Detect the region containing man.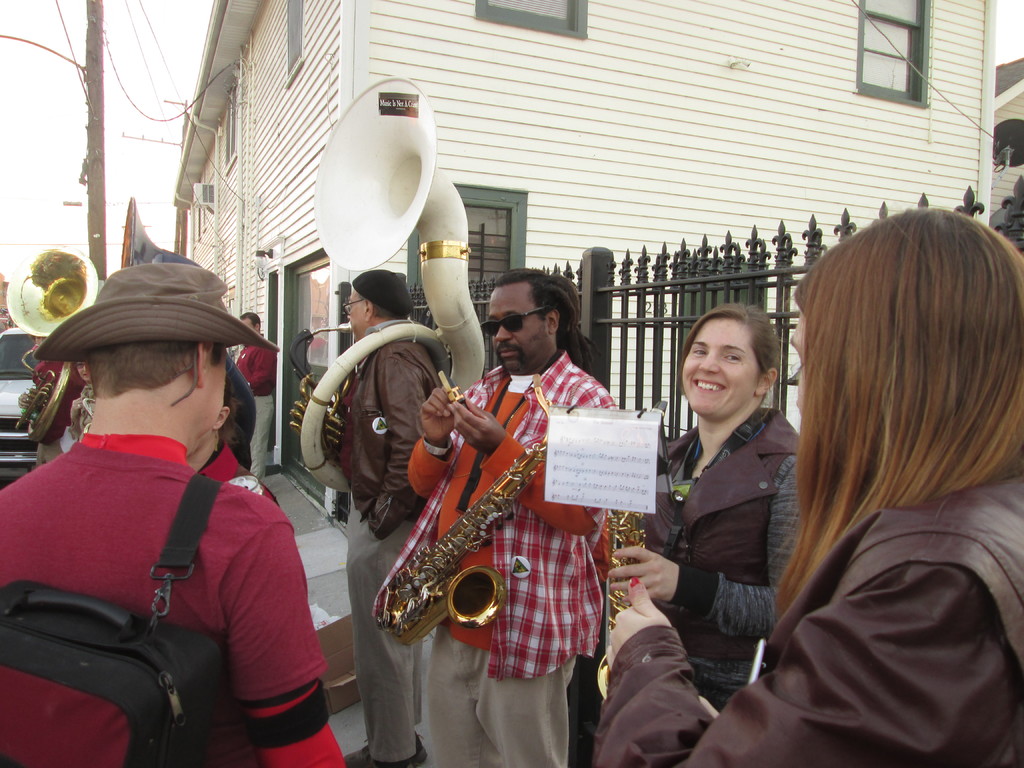
BBox(399, 269, 618, 767).
